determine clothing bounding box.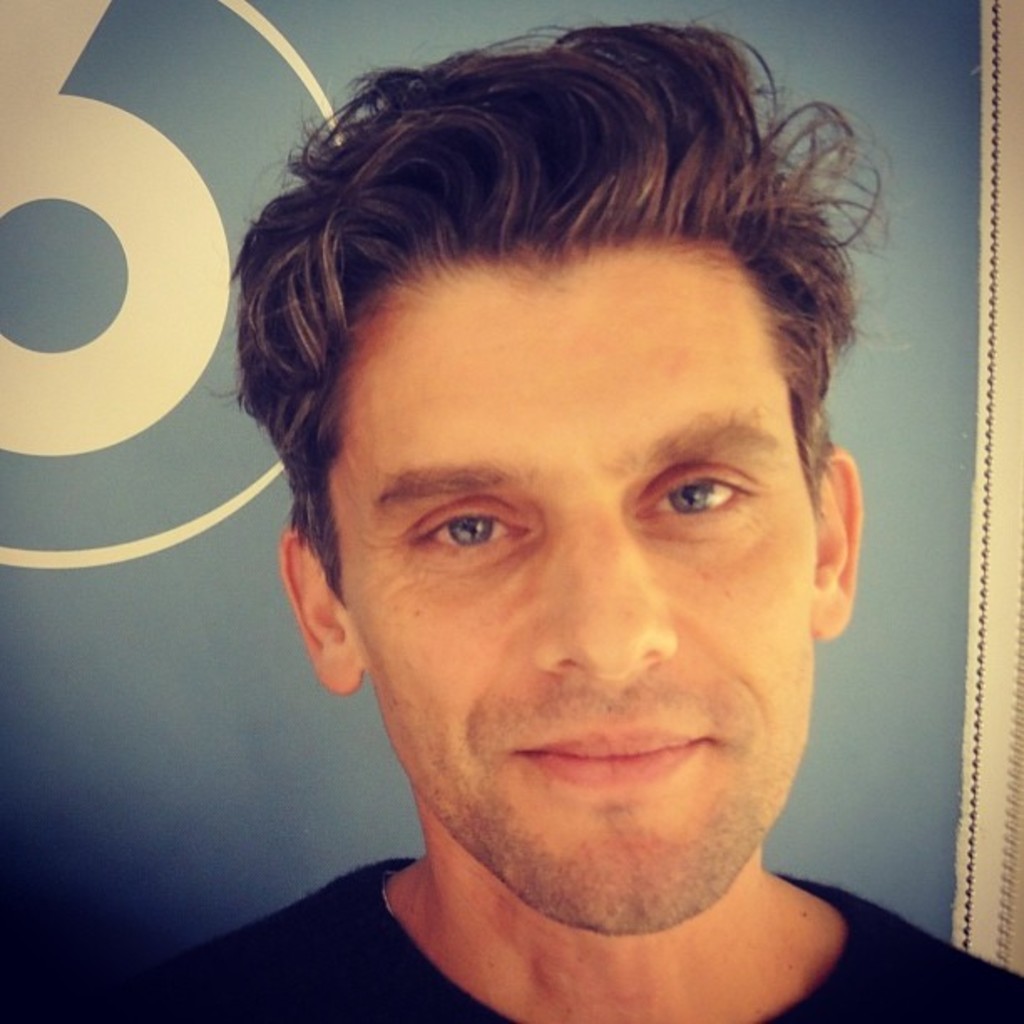
Determined: box(7, 852, 1022, 1022).
